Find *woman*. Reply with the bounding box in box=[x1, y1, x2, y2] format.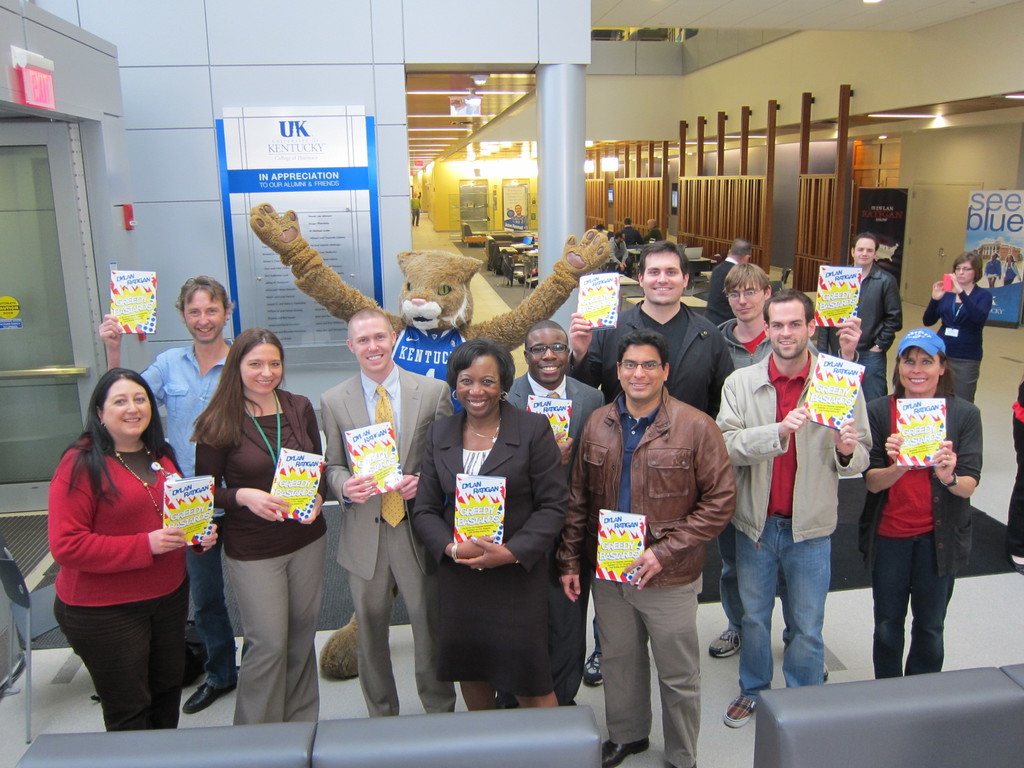
box=[856, 328, 990, 682].
